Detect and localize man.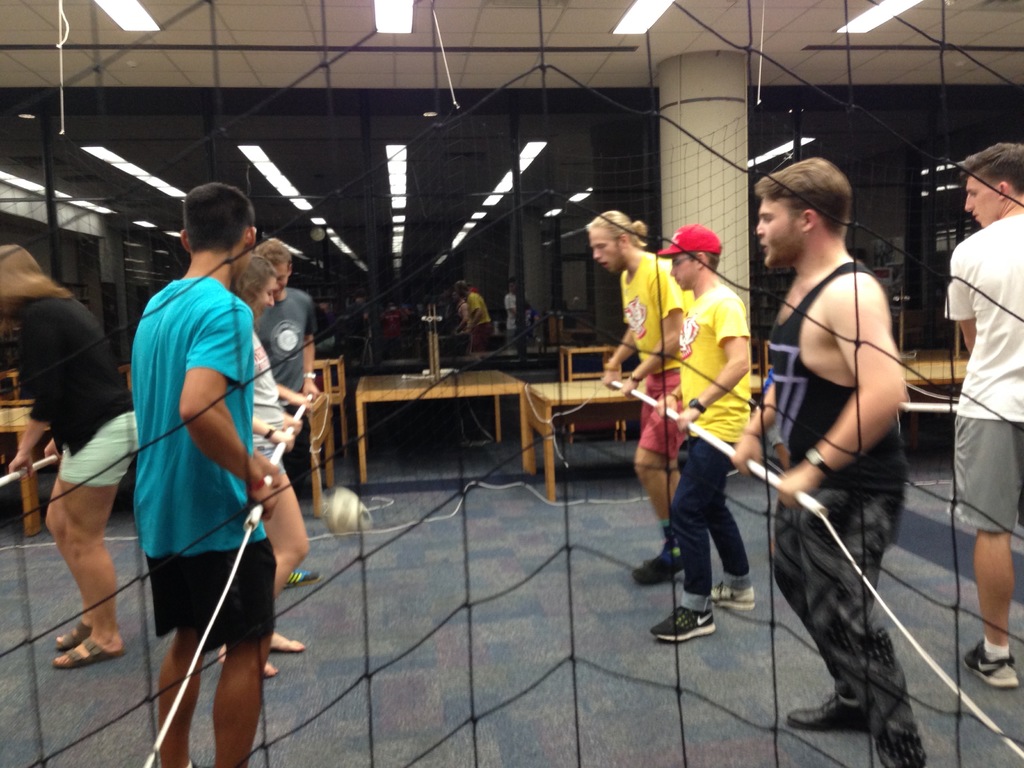
Localized at (252, 236, 323, 589).
